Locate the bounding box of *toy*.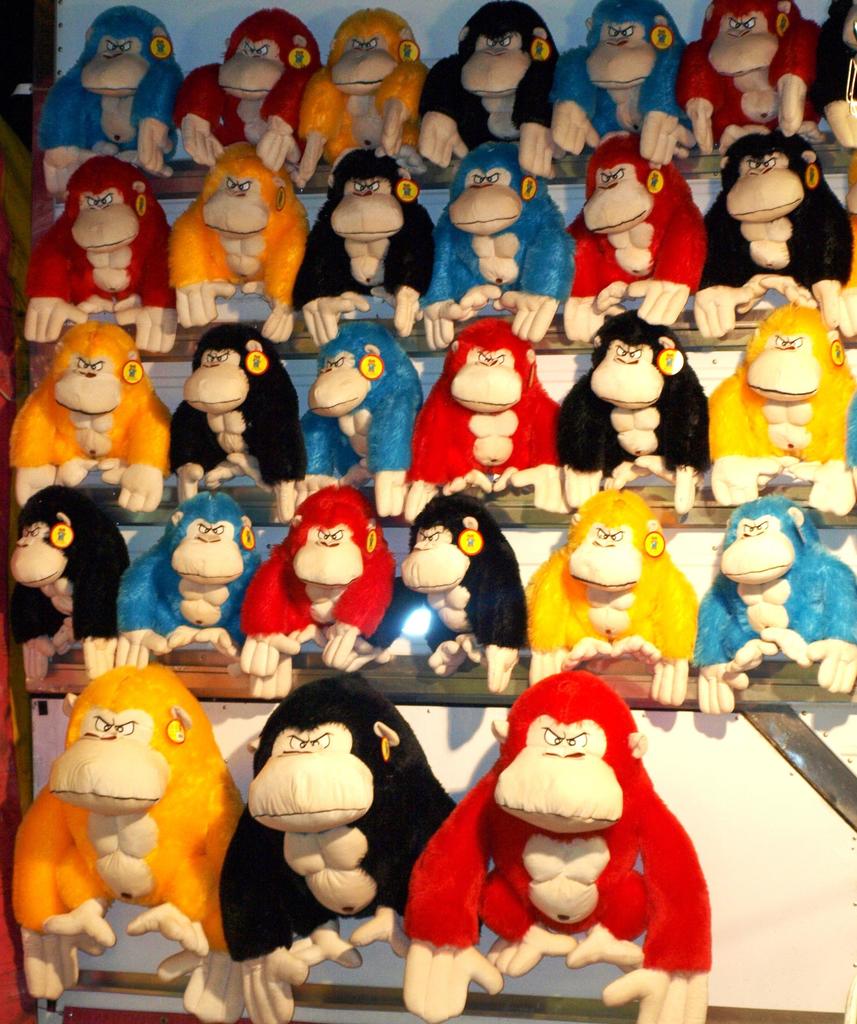
Bounding box: {"x1": 838, "y1": 145, "x2": 856, "y2": 340}.
